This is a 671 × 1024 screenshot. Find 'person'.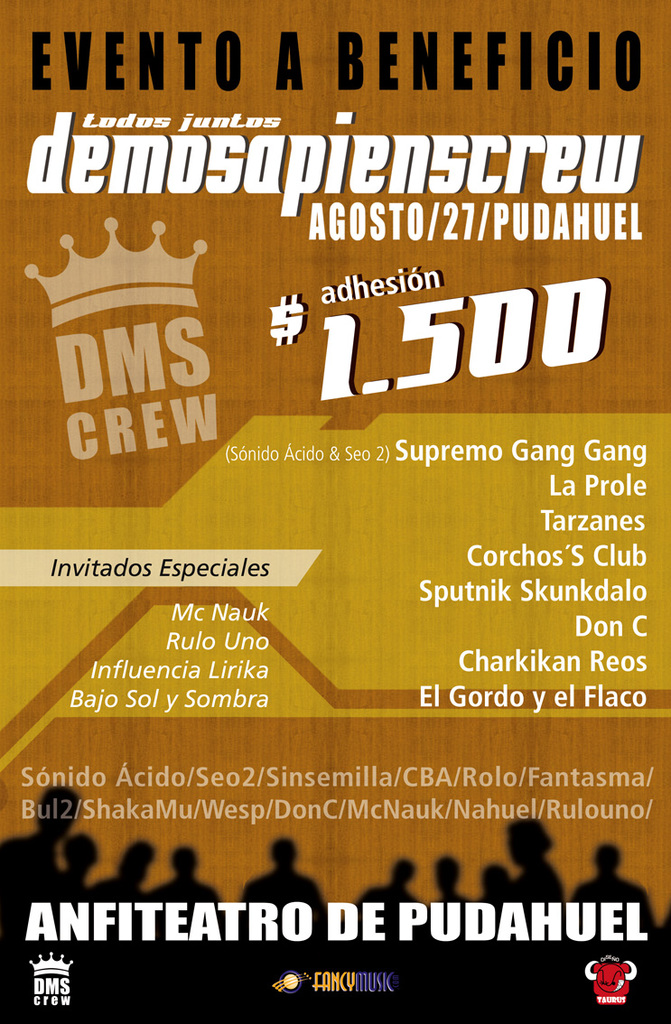
Bounding box: bbox=[89, 840, 153, 898].
